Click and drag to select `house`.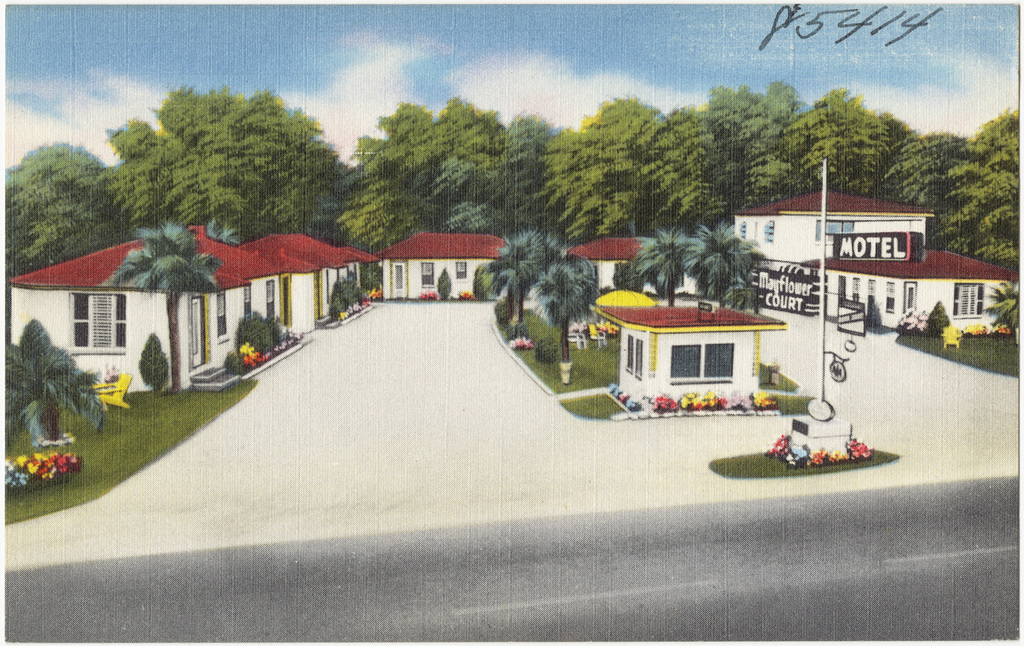
Selection: 798/242/1017/331.
